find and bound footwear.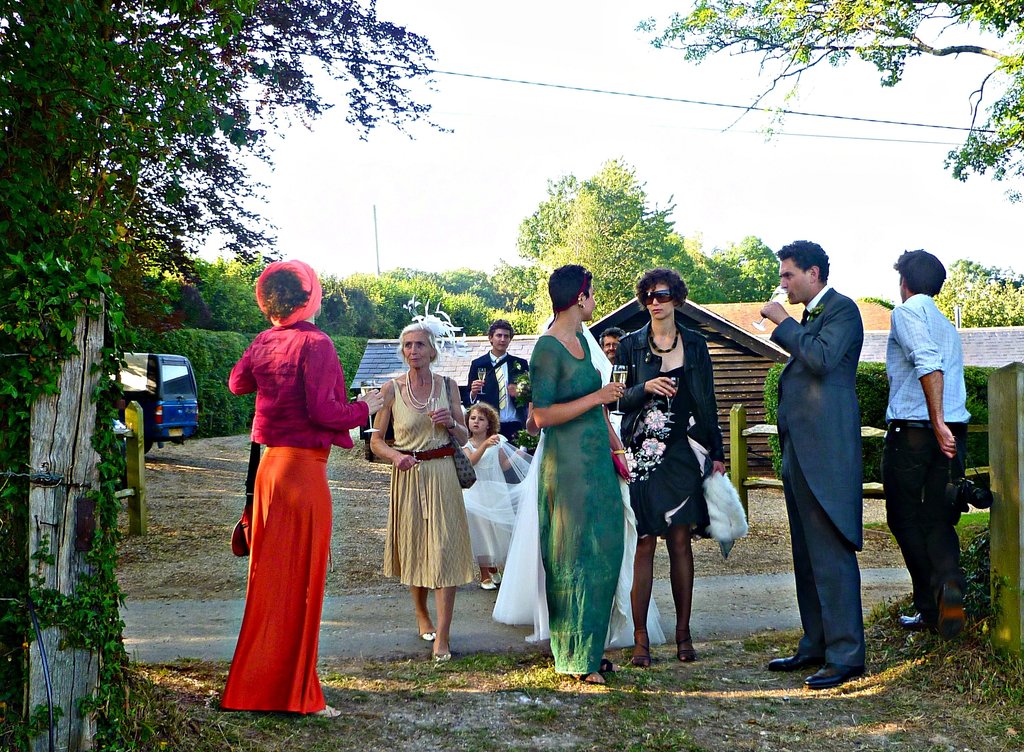
Bound: x1=625 y1=652 x2=649 y2=669.
